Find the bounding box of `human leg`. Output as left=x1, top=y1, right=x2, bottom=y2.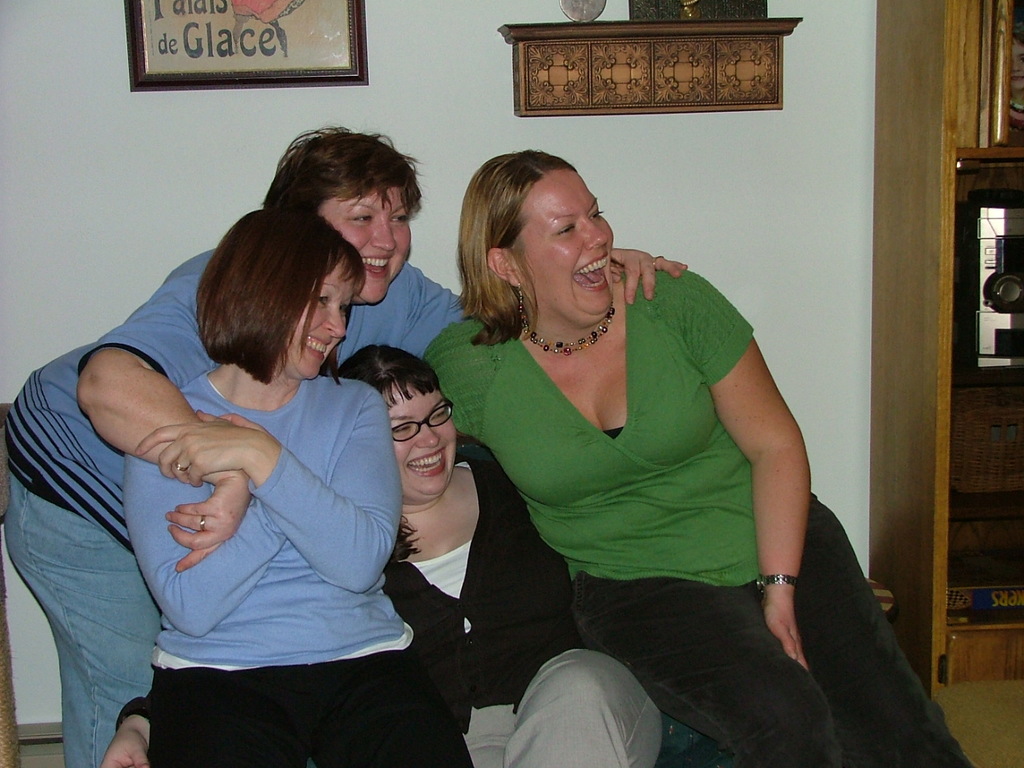
left=796, top=498, right=970, bottom=764.
